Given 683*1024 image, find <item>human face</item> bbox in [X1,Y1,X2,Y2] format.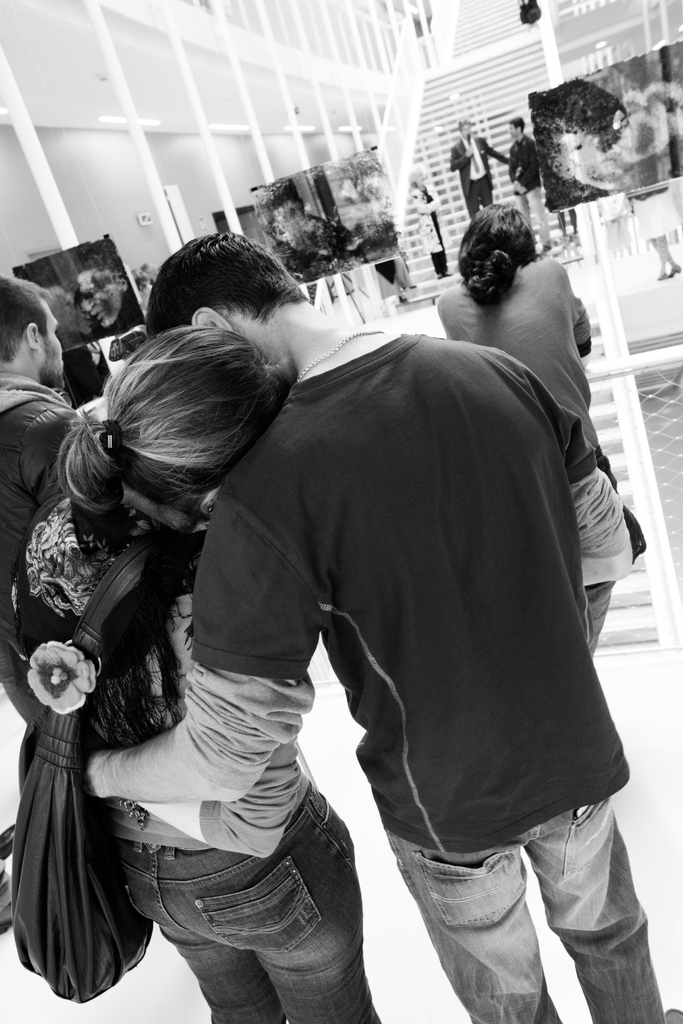
[507,122,519,139].
